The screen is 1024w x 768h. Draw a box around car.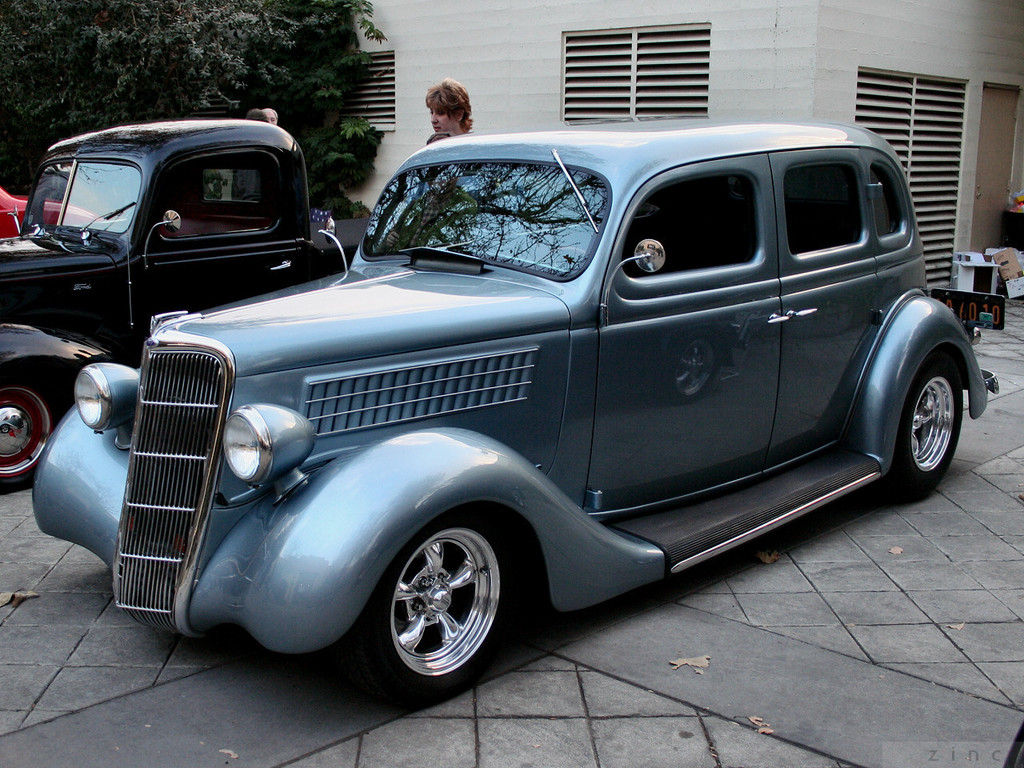
0/183/125/242.
